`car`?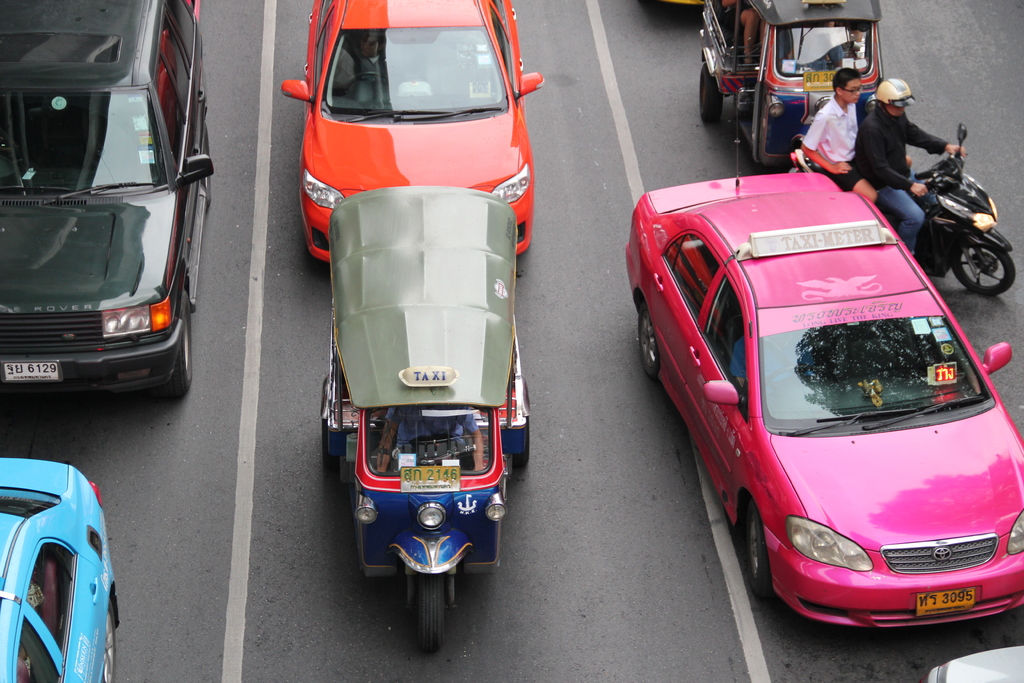
region(928, 645, 1023, 682)
